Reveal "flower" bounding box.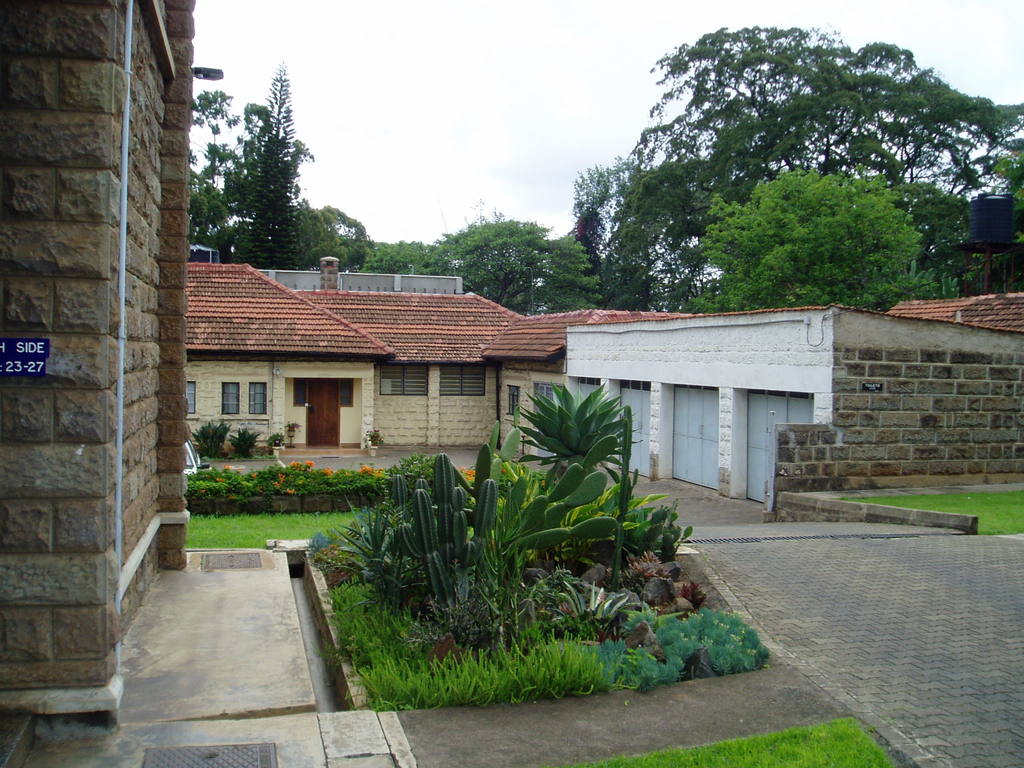
Revealed: 358, 464, 375, 474.
